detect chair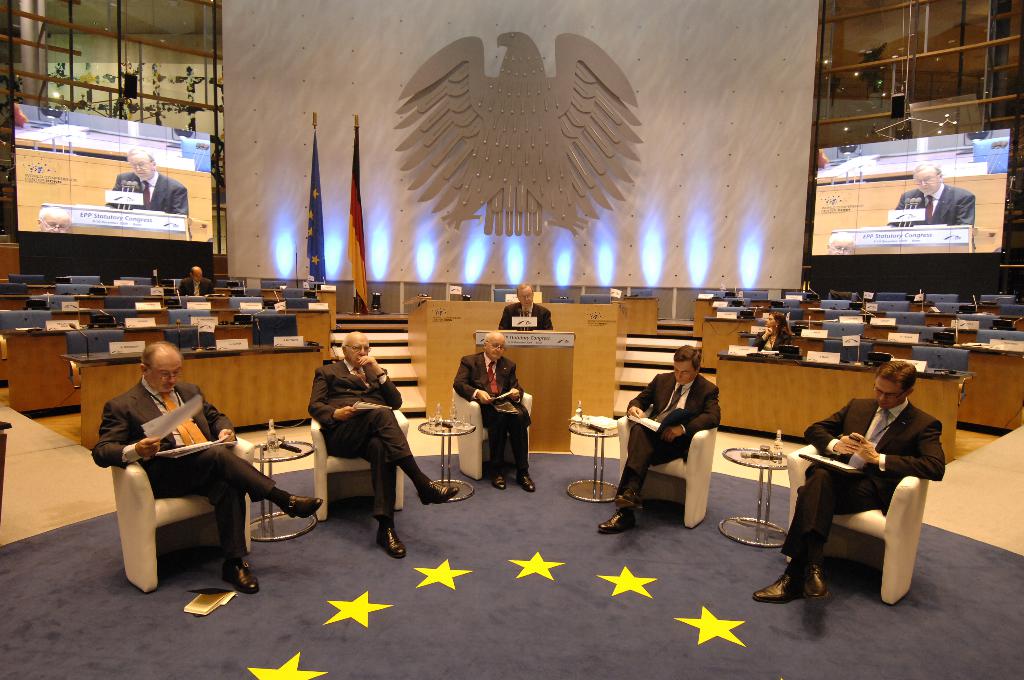
(819, 298, 854, 309)
